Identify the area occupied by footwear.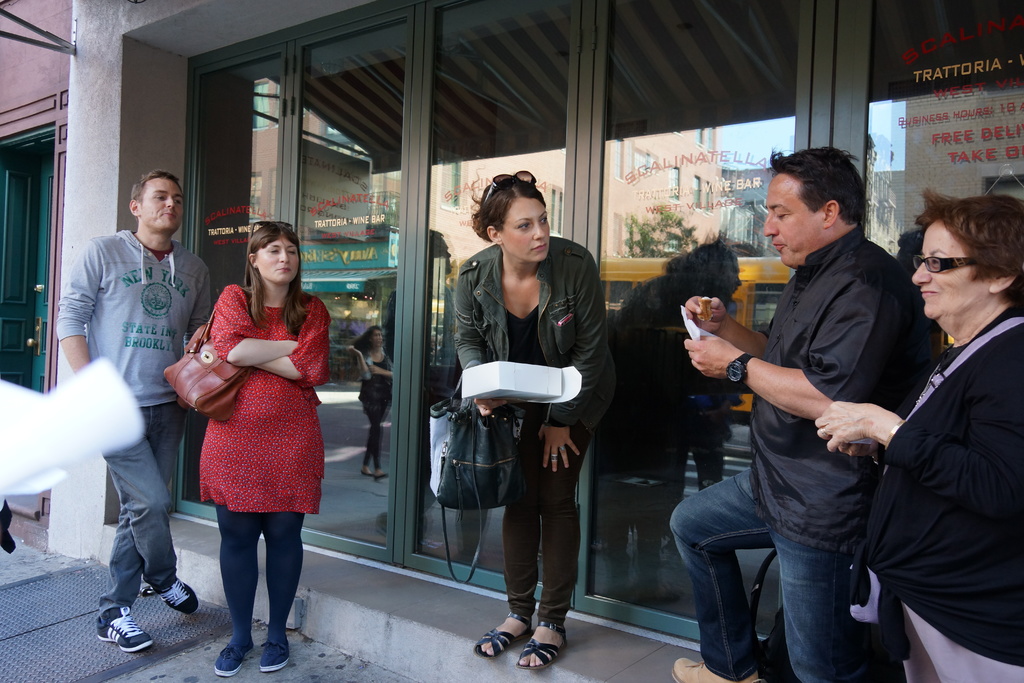
Area: l=668, t=655, r=758, b=682.
